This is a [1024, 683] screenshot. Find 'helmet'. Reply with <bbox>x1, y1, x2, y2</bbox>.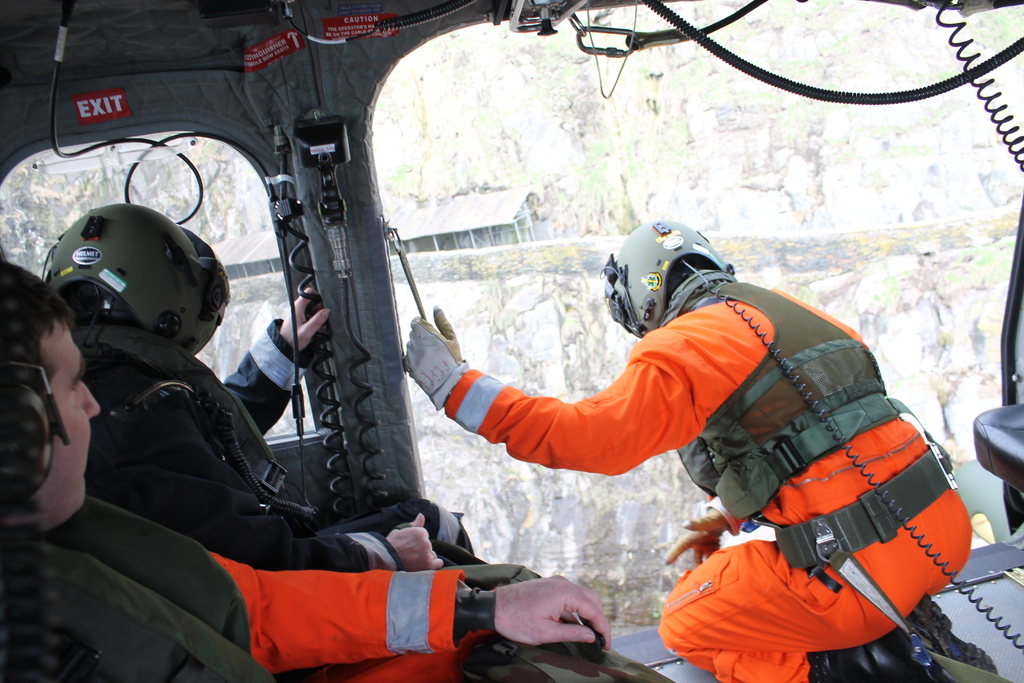
<bbox>596, 213, 735, 339</bbox>.
